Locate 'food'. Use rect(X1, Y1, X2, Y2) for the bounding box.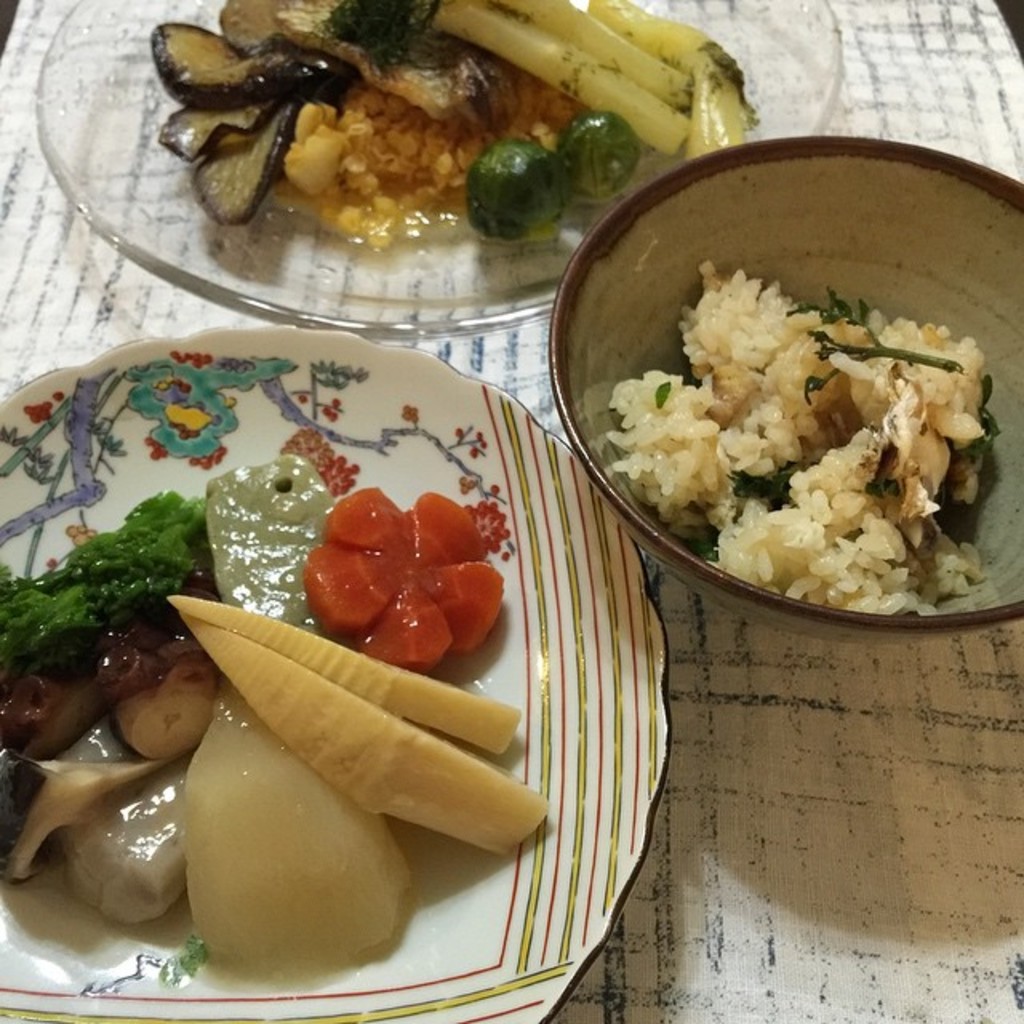
rect(154, 0, 762, 258).
